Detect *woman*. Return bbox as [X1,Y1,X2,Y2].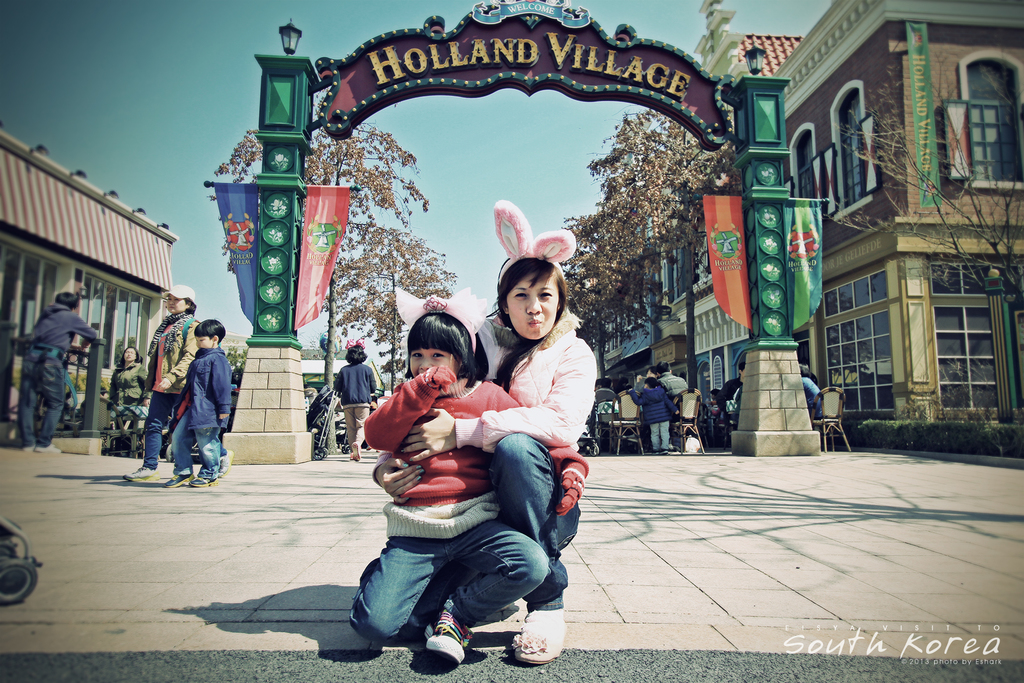
[127,286,203,484].
